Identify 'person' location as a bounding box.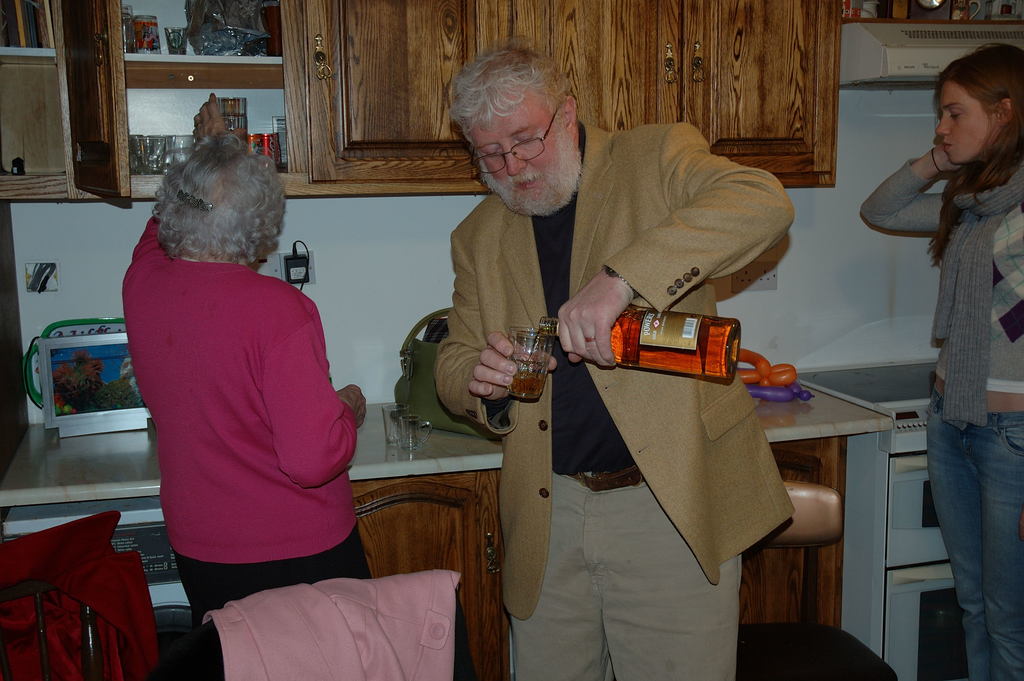
<box>436,35,794,680</box>.
